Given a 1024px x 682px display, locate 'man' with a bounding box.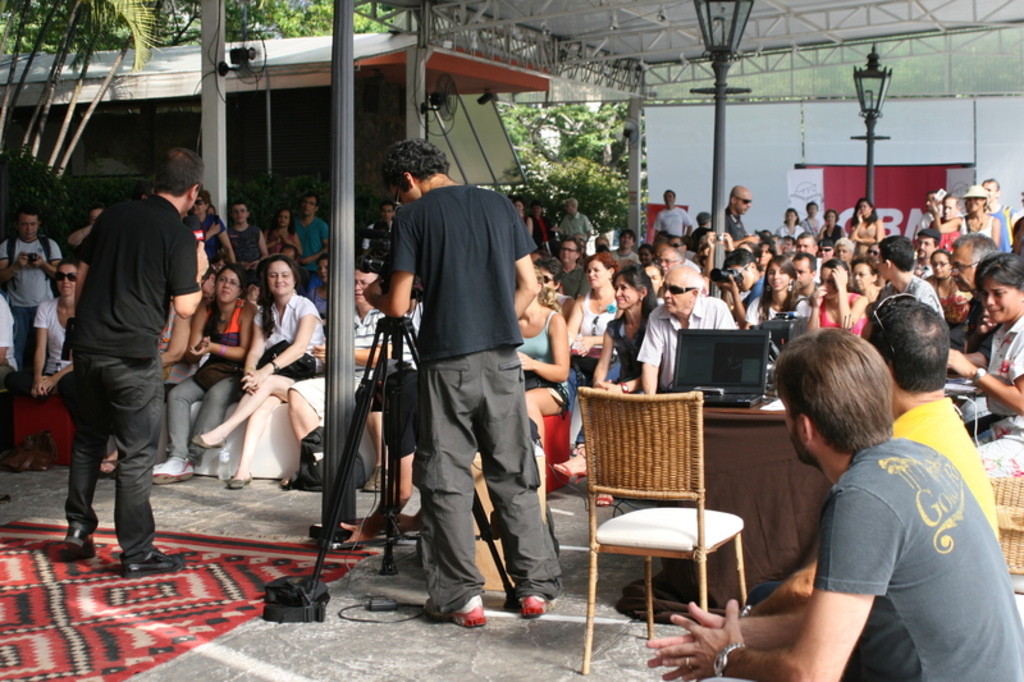
Located: crop(227, 197, 268, 264).
